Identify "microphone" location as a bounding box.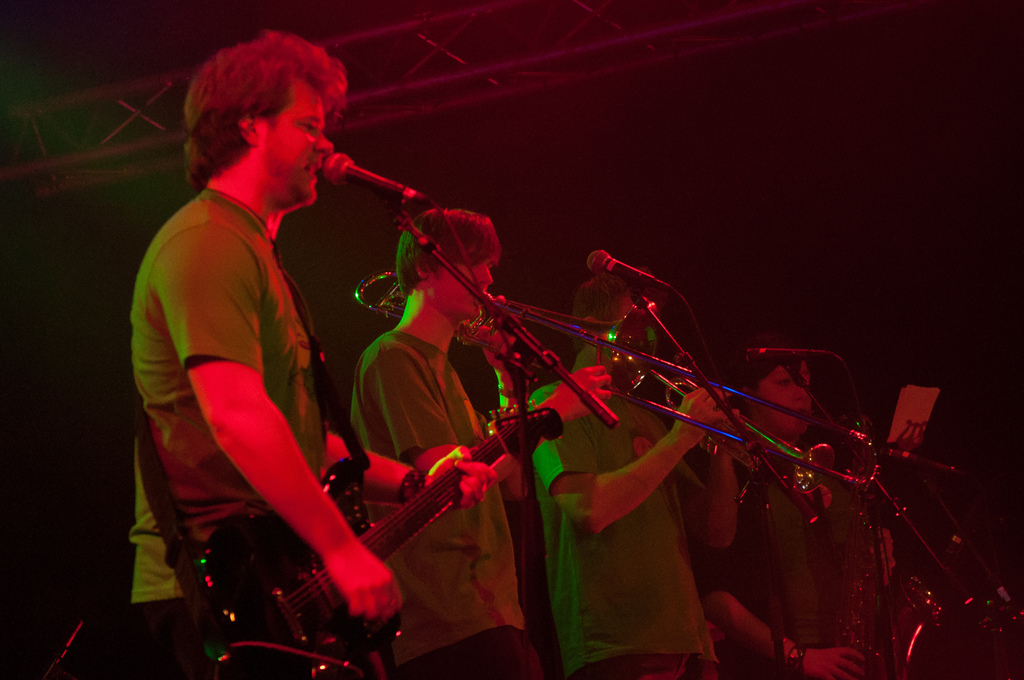
select_region(871, 444, 960, 480).
